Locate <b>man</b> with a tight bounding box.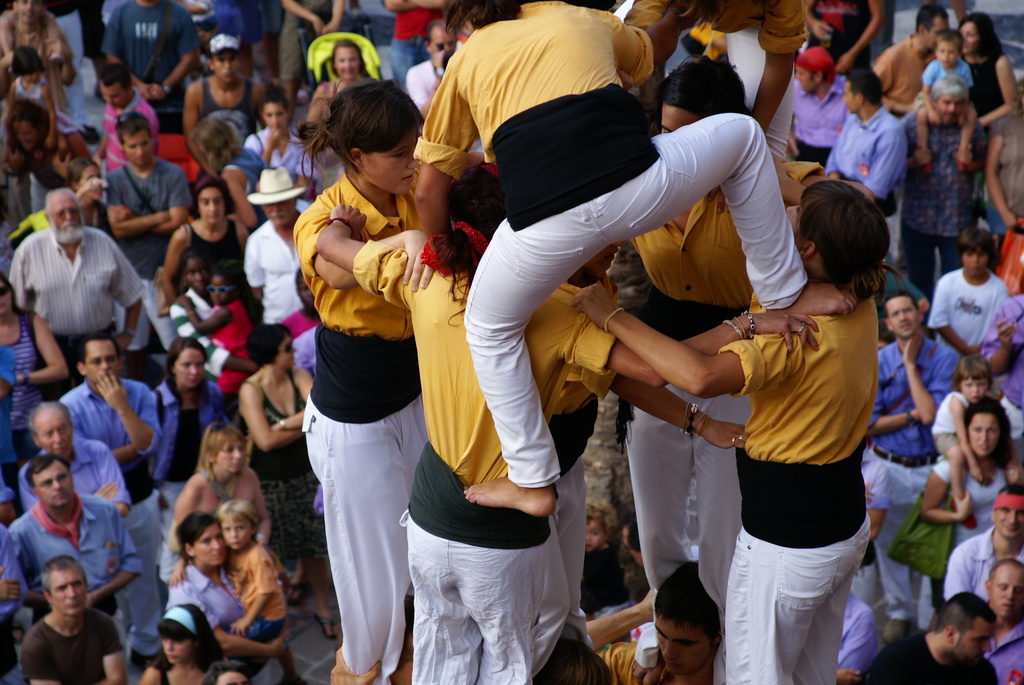
868:288:965:632.
